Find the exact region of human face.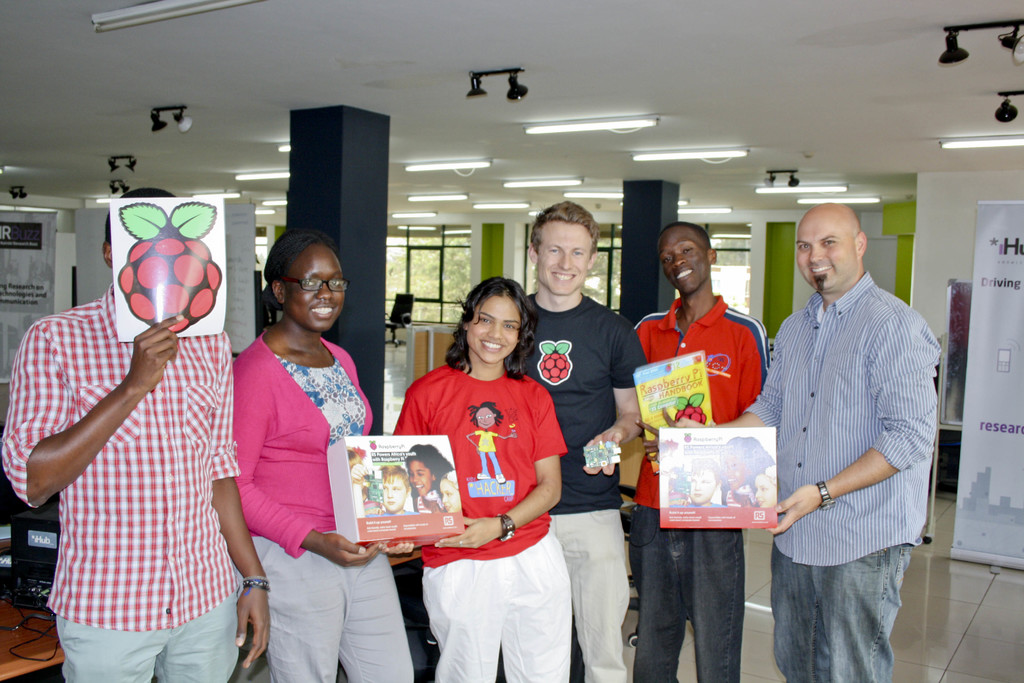
Exact region: l=381, t=475, r=406, b=512.
